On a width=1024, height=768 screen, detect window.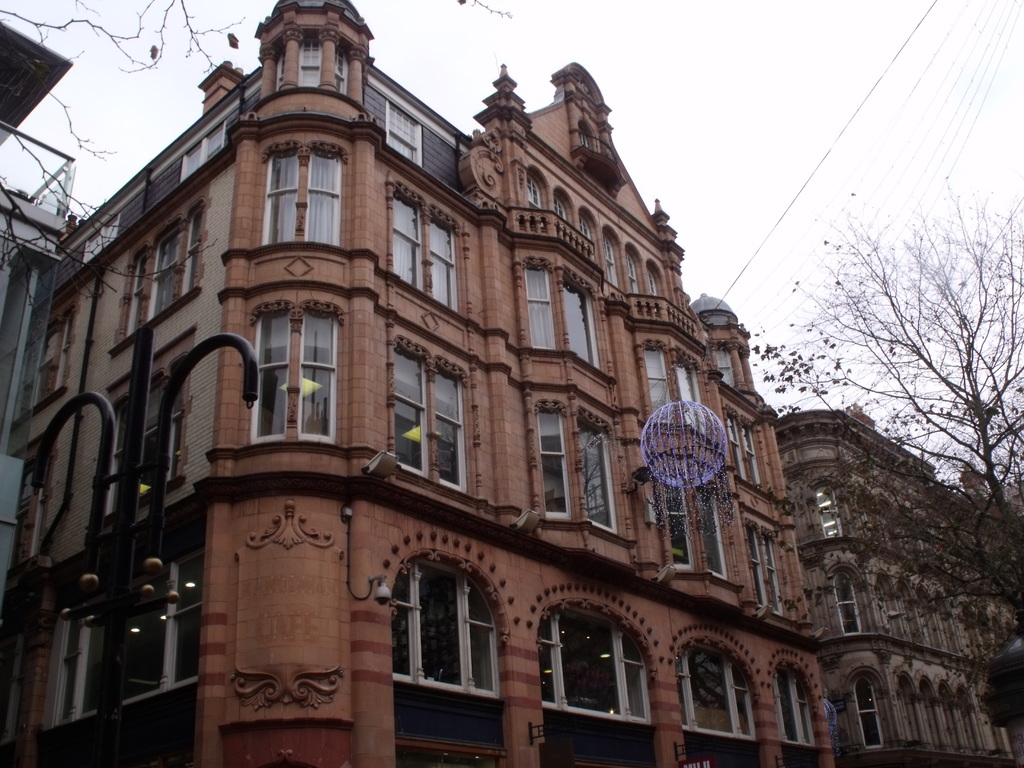
{"left": 680, "top": 643, "right": 753, "bottom": 738}.
